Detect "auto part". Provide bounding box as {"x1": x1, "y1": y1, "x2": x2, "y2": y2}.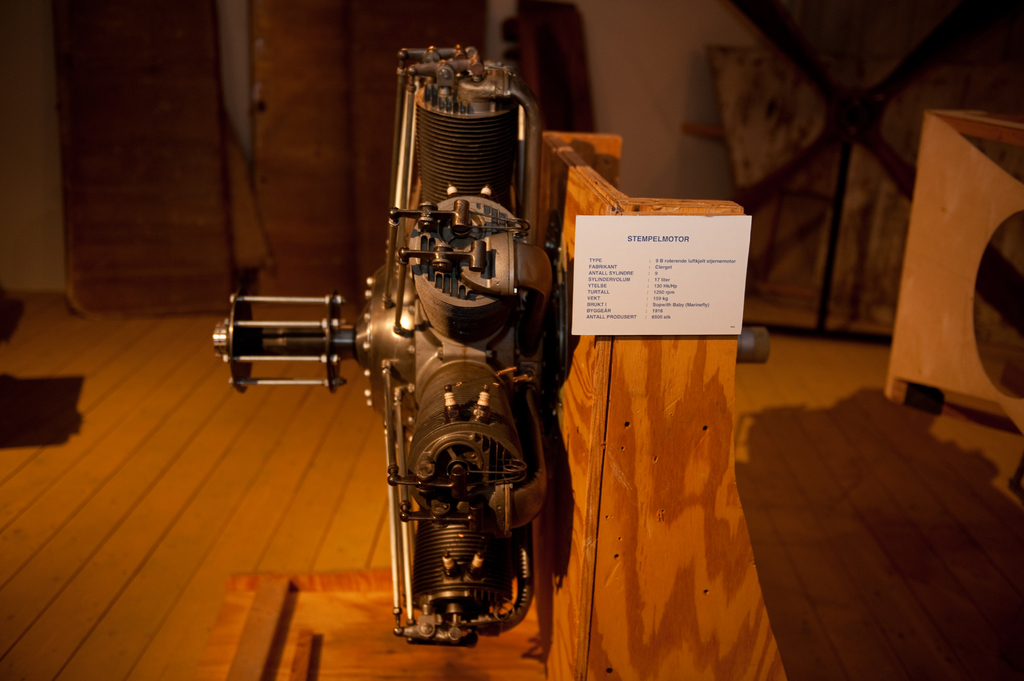
{"x1": 199, "y1": 41, "x2": 749, "y2": 647}.
